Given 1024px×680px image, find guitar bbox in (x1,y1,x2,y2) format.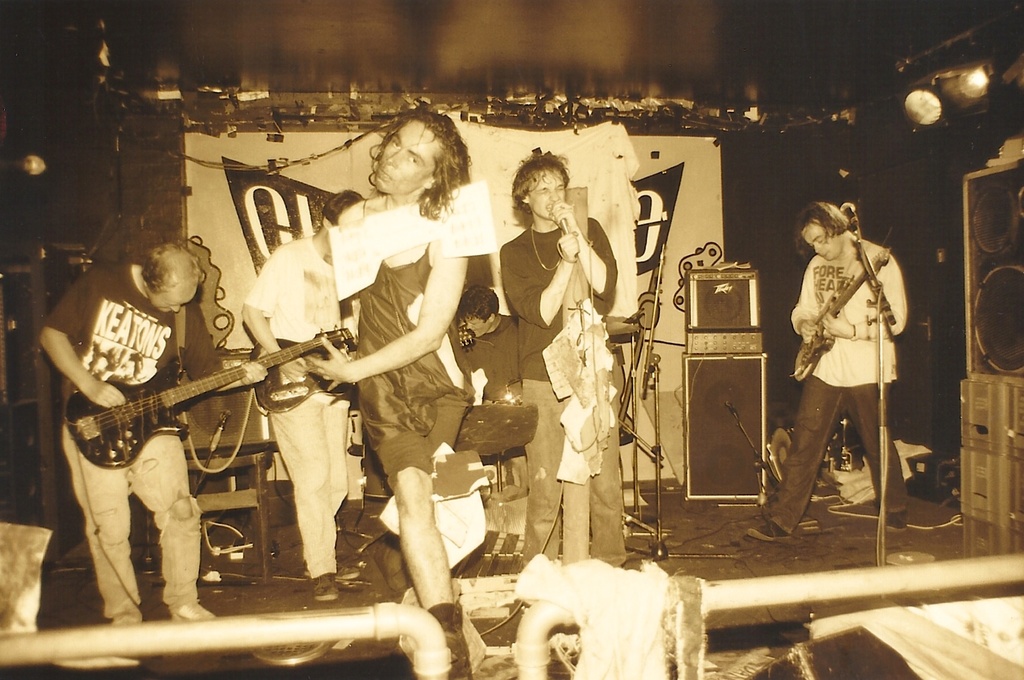
(61,329,350,466).
